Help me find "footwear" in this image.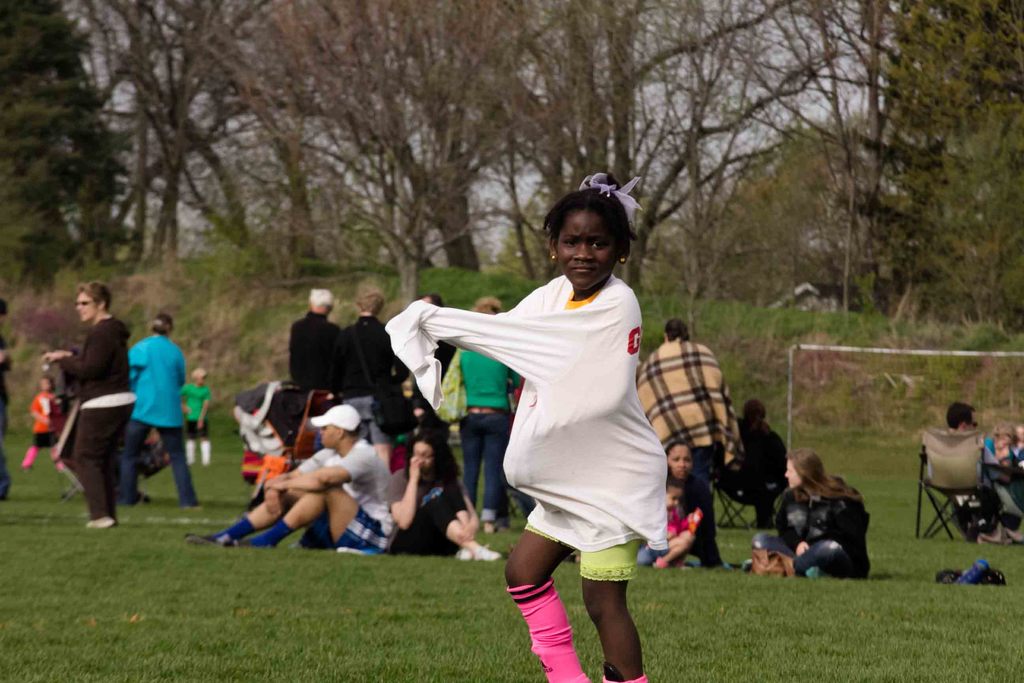
Found it: pyautogui.locateOnScreen(457, 537, 495, 562).
